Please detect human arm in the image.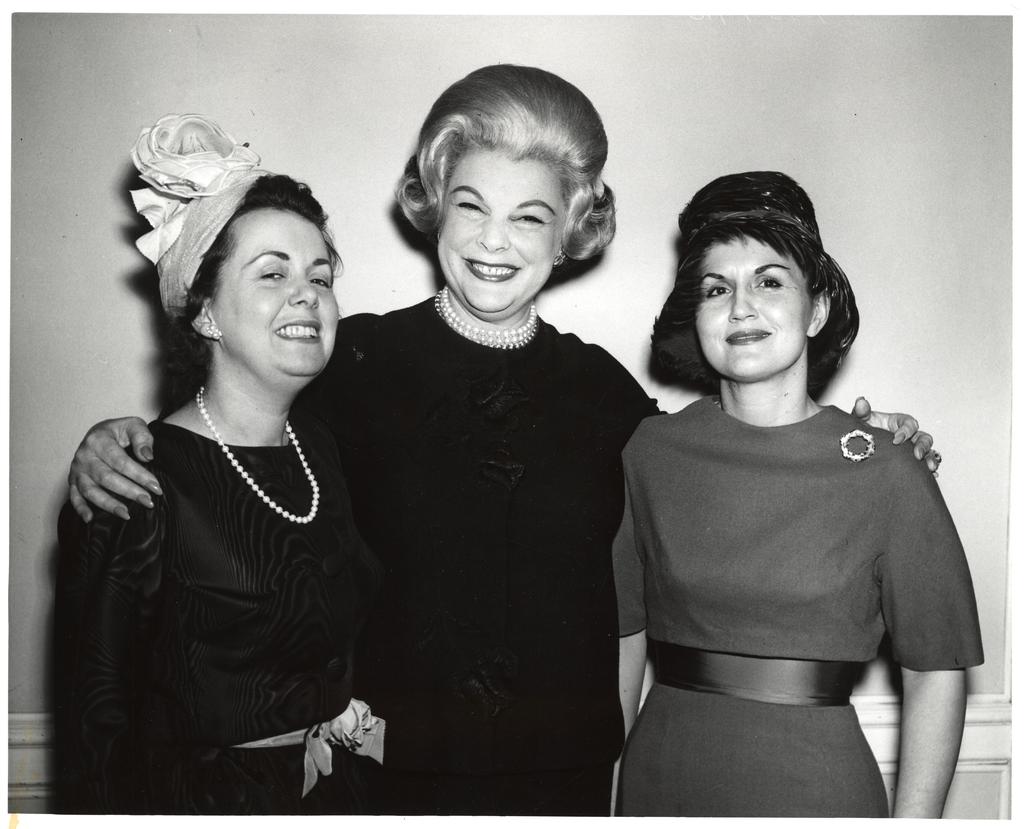
(608, 444, 651, 814).
